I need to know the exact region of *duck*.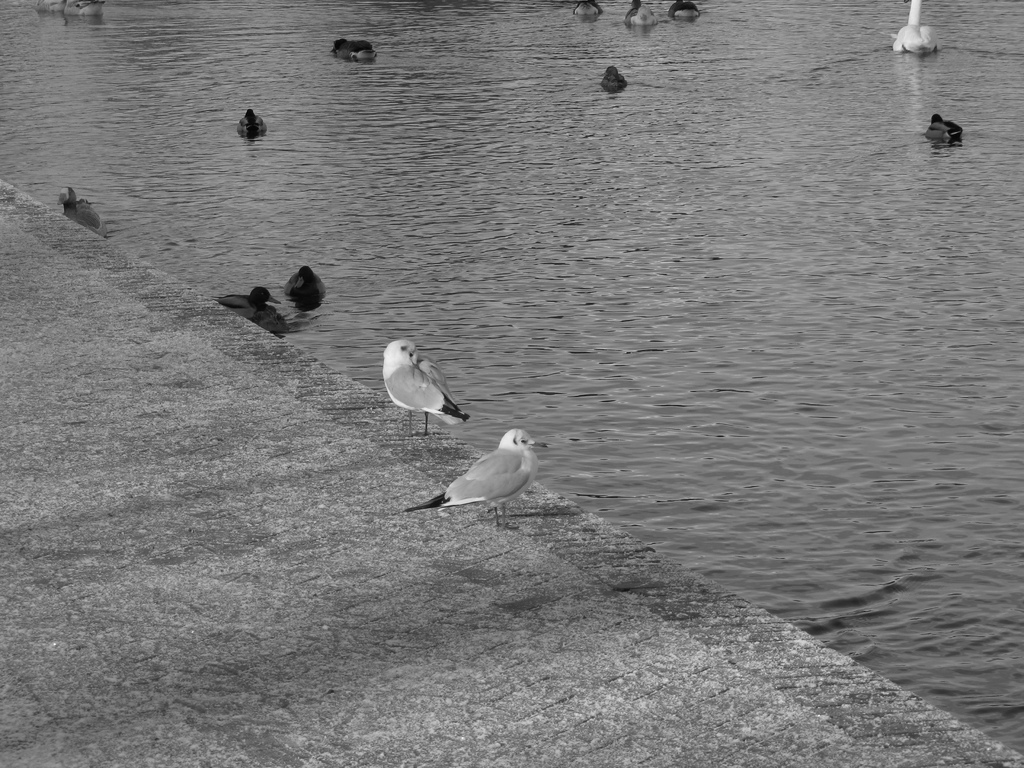
Region: <region>626, 0, 663, 32</region>.
